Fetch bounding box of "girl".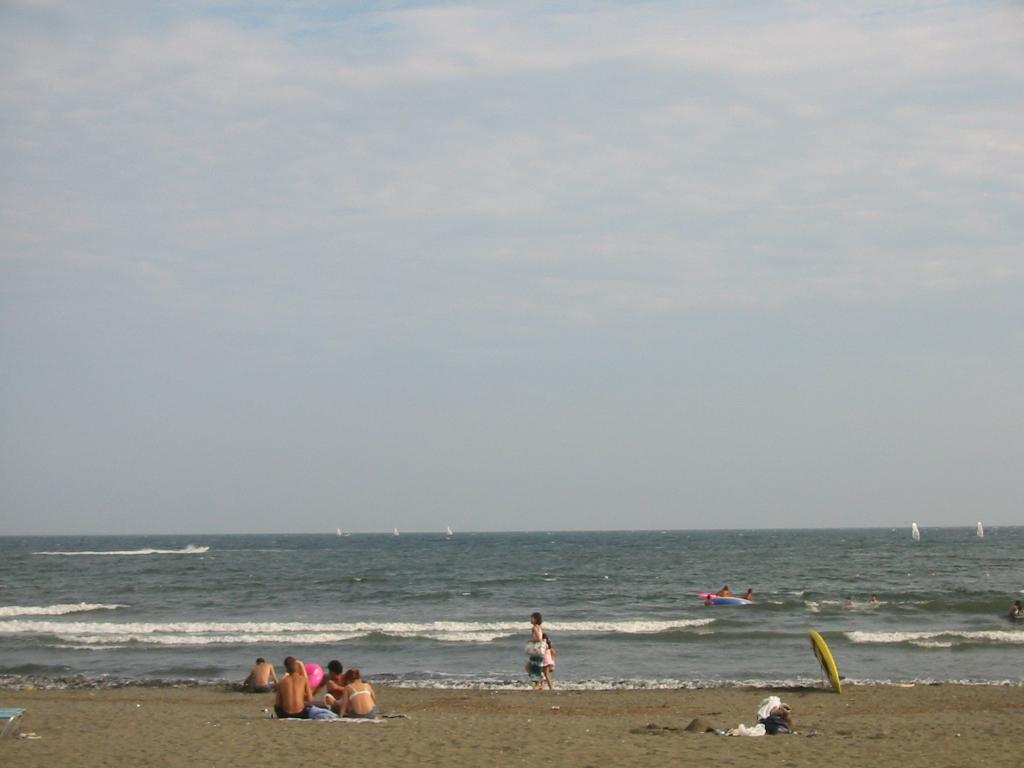
Bbox: crop(536, 630, 561, 692).
